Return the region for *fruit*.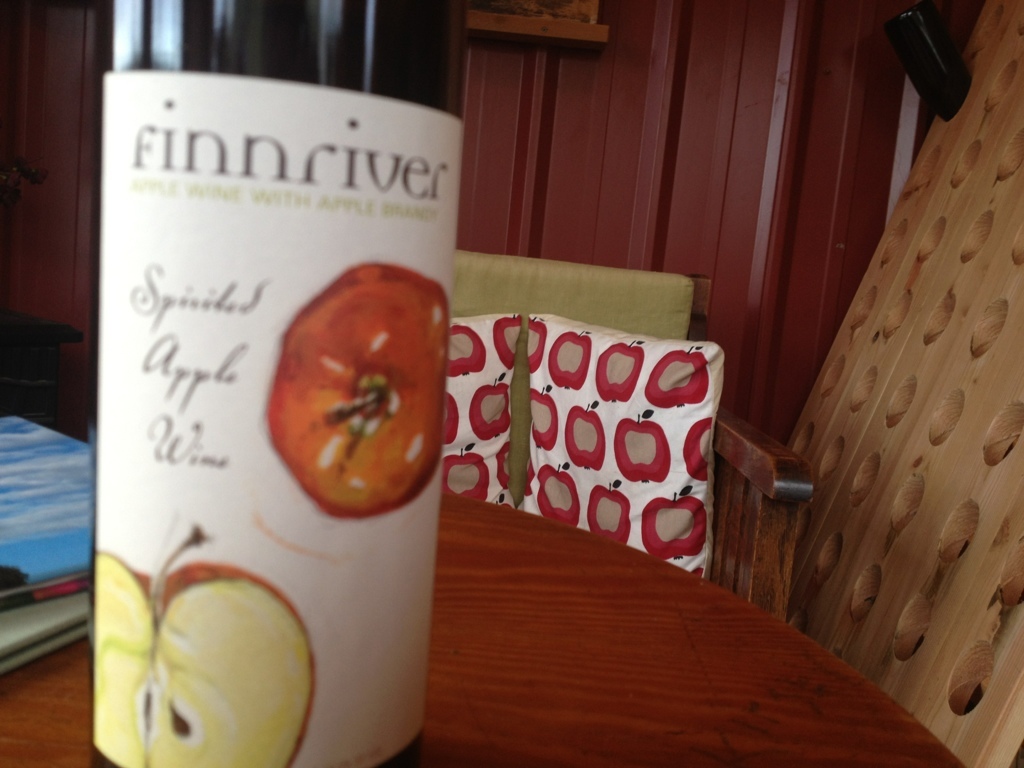
525 392 564 453.
